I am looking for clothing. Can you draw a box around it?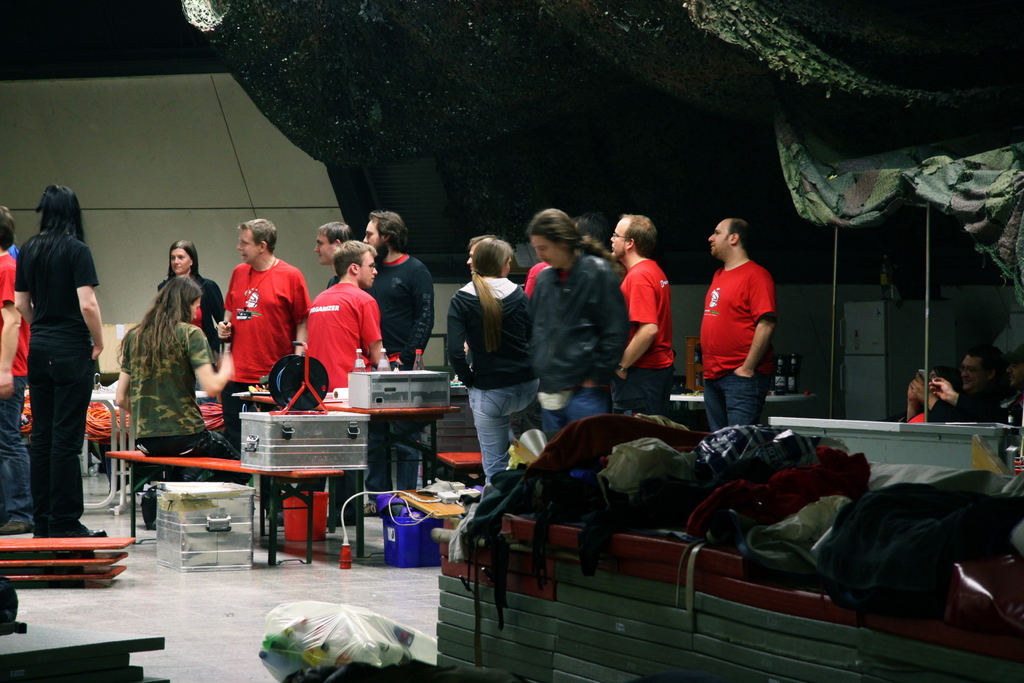
Sure, the bounding box is bbox=[696, 257, 778, 433].
